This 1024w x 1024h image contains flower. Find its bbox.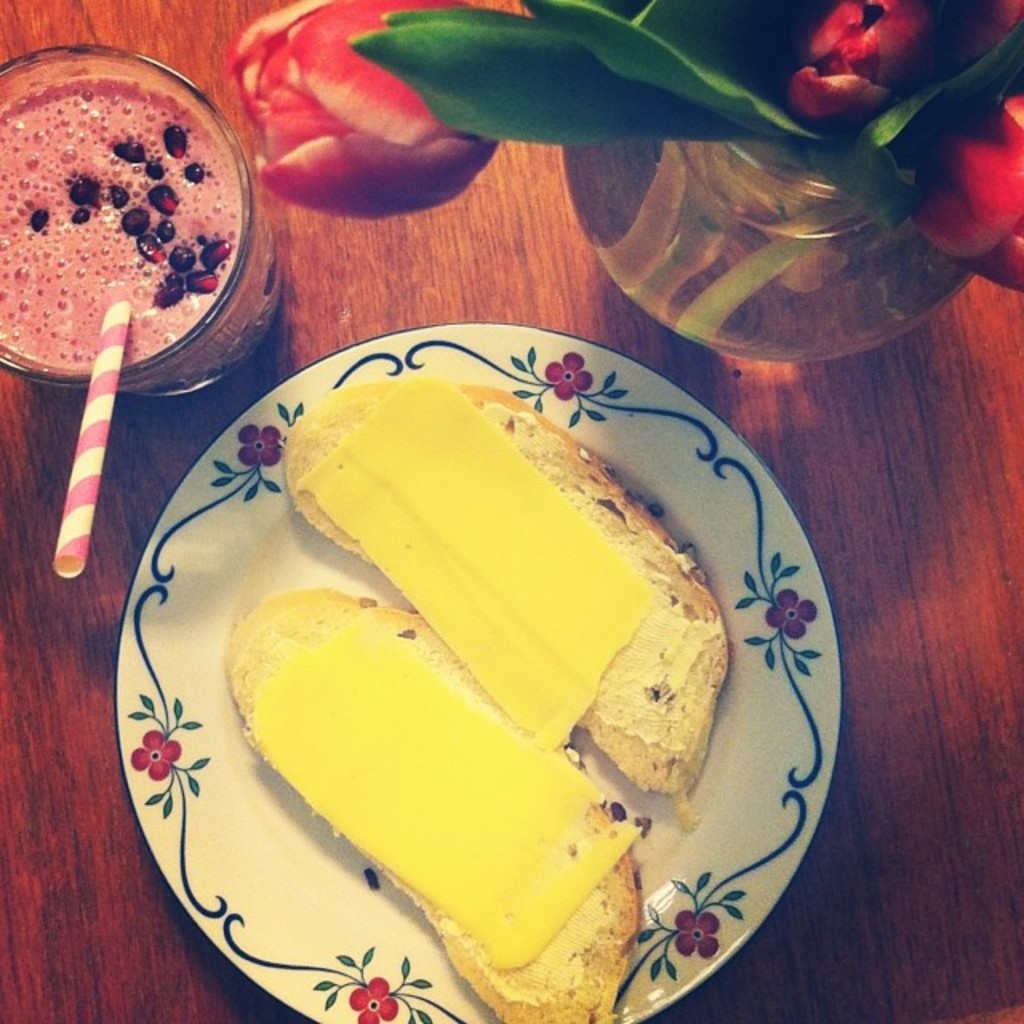
[549,357,595,398].
